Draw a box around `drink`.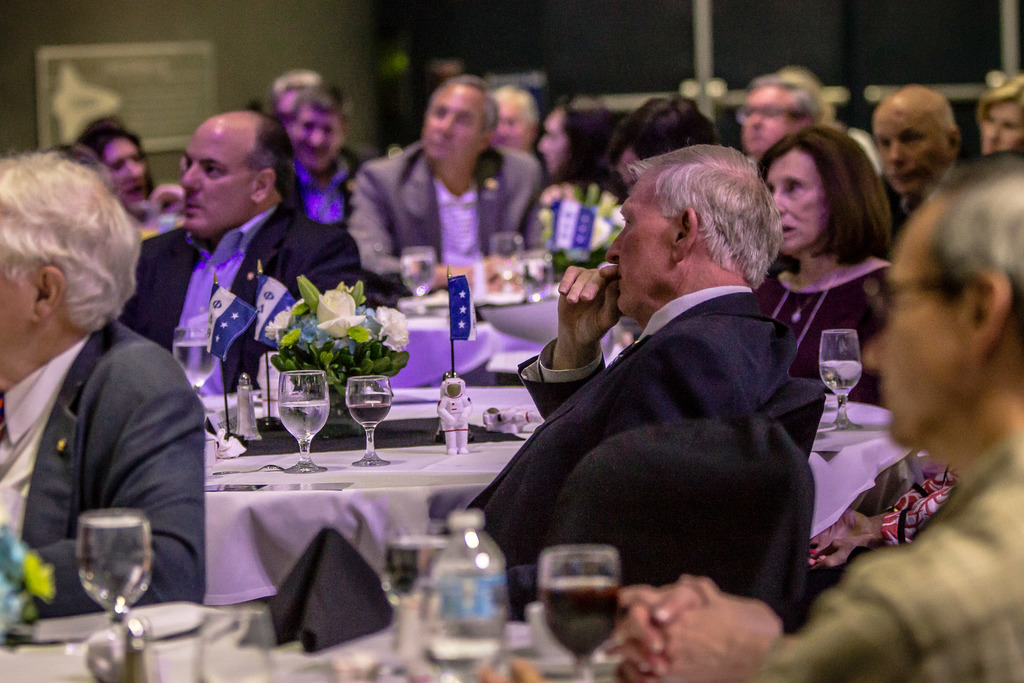
[392, 540, 447, 586].
